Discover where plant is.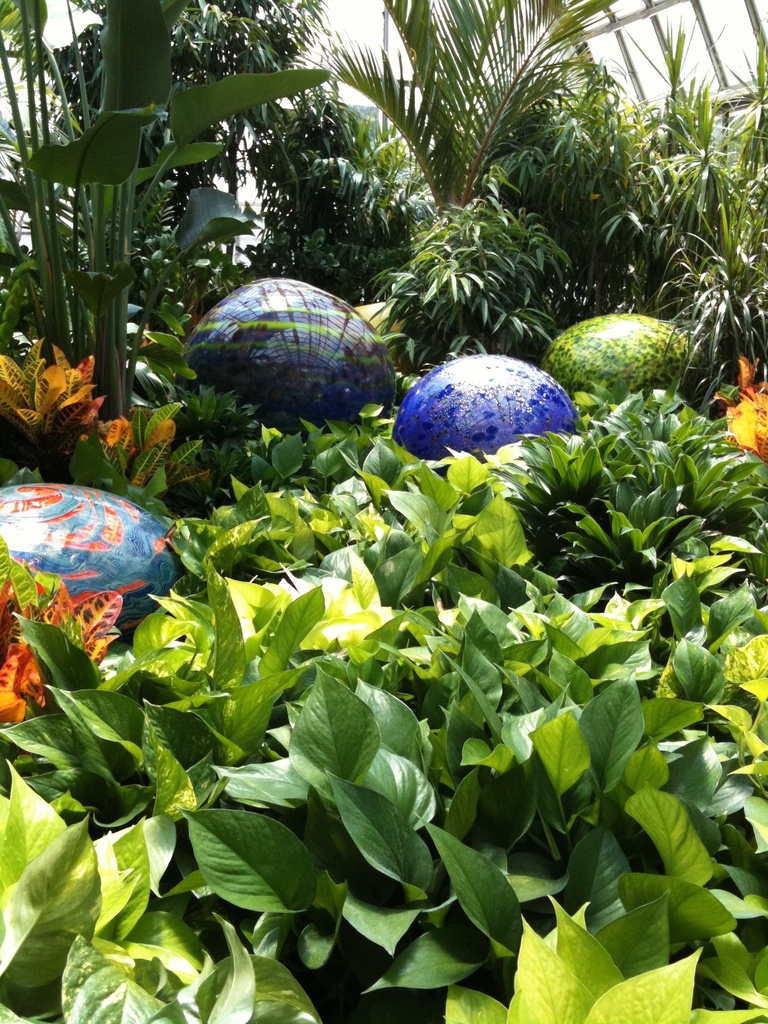
Discovered at bbox=[374, 195, 570, 383].
